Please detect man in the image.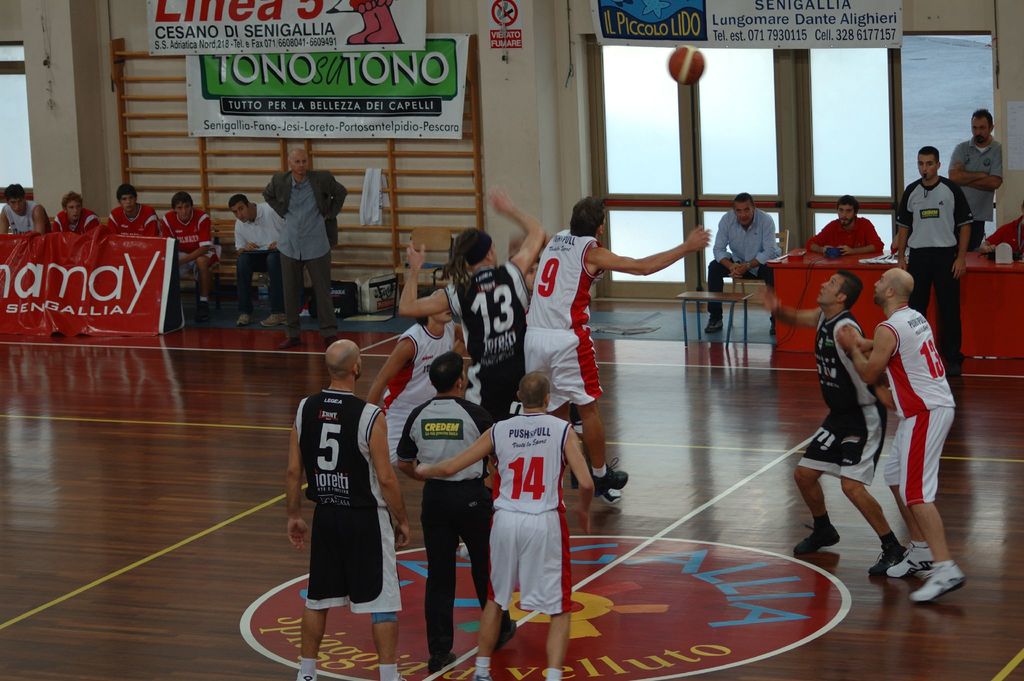
266:142:348:336.
